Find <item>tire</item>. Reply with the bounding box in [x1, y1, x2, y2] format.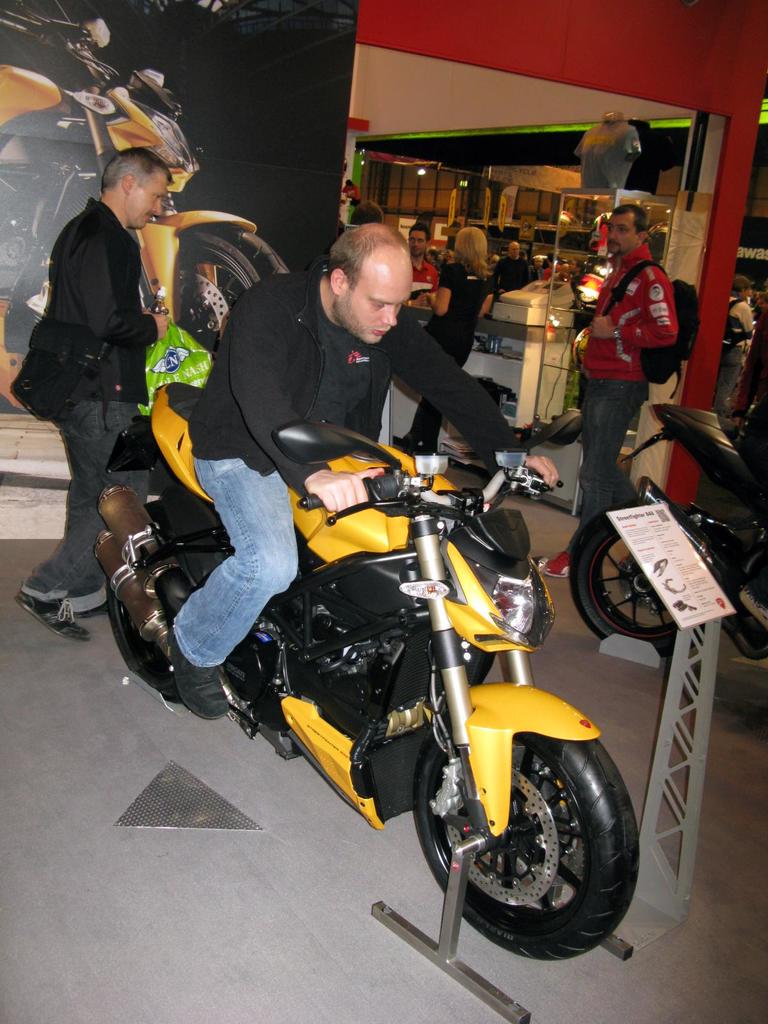
[419, 726, 636, 952].
